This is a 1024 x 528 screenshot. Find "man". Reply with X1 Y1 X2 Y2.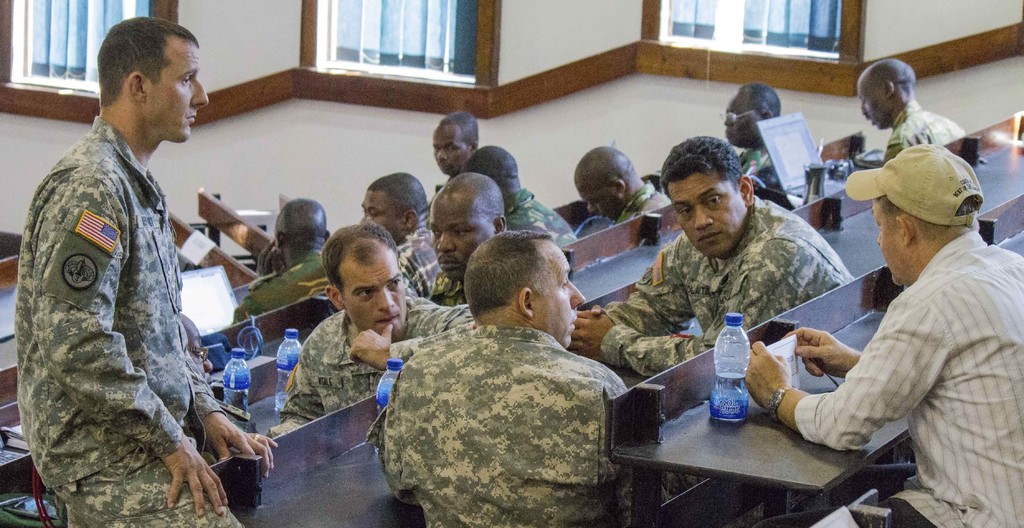
462 152 580 247.
